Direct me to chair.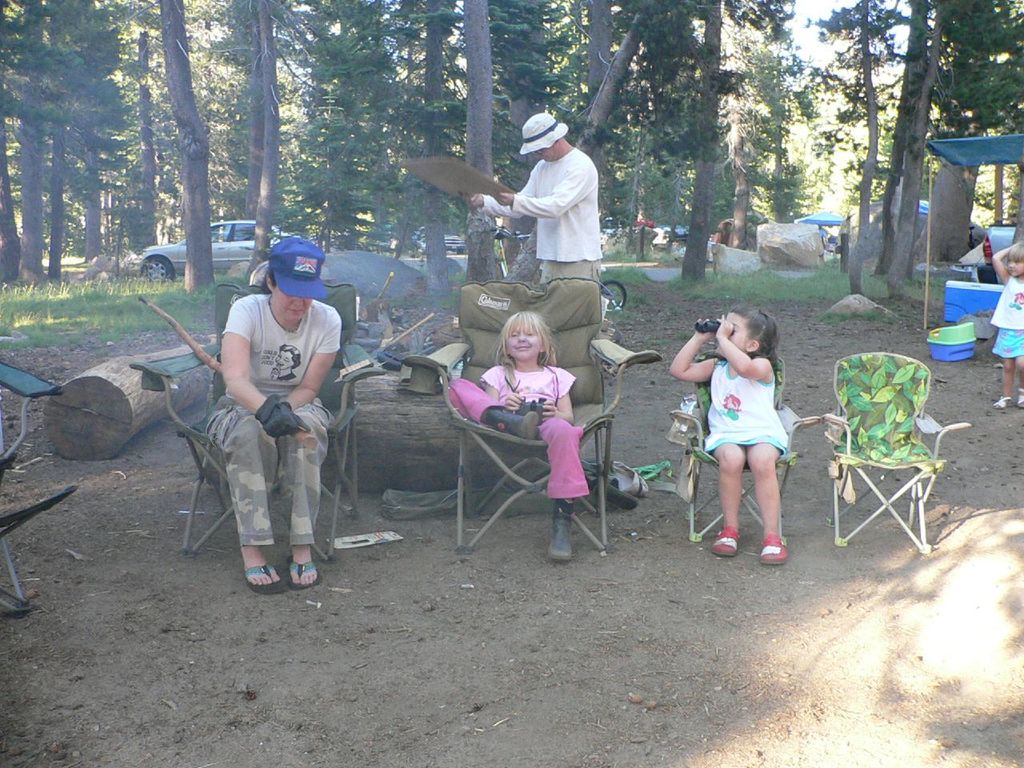
Direction: [0,358,74,622].
